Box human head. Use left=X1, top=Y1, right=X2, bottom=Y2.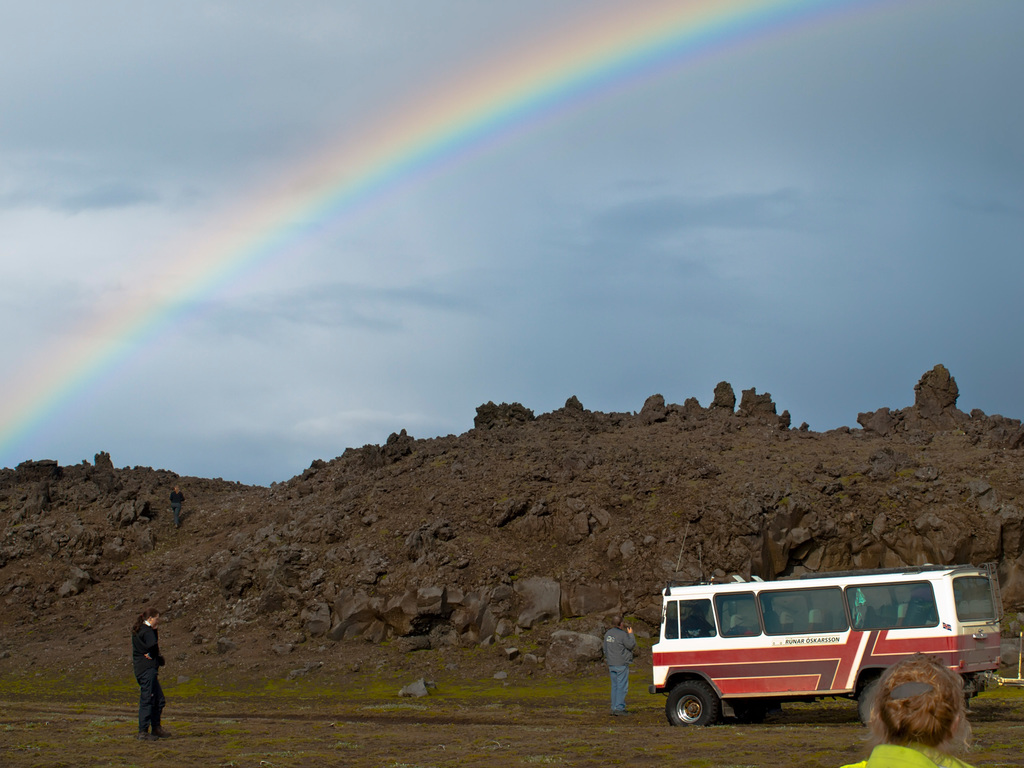
left=148, top=611, right=159, bottom=625.
